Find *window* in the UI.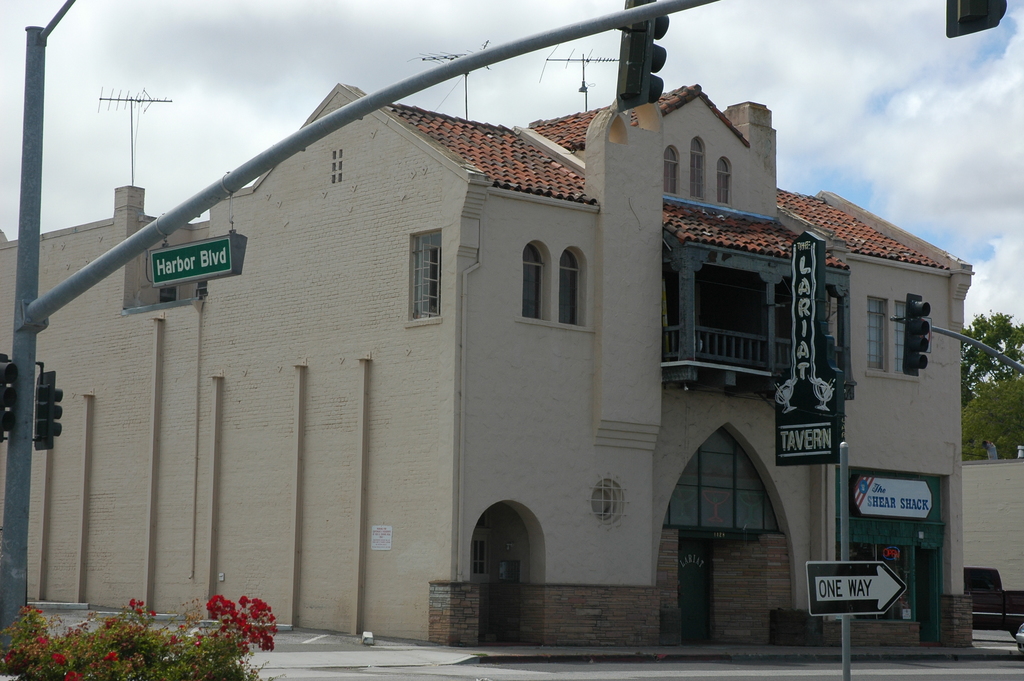
UI element at select_region(691, 138, 708, 197).
